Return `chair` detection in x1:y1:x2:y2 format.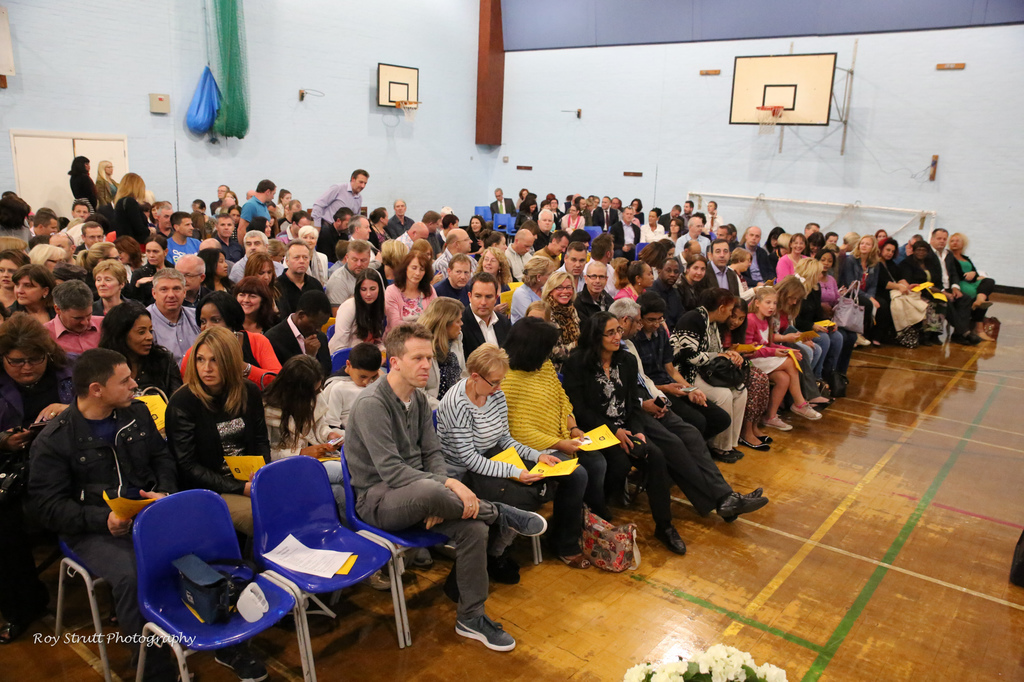
51:529:130:681.
